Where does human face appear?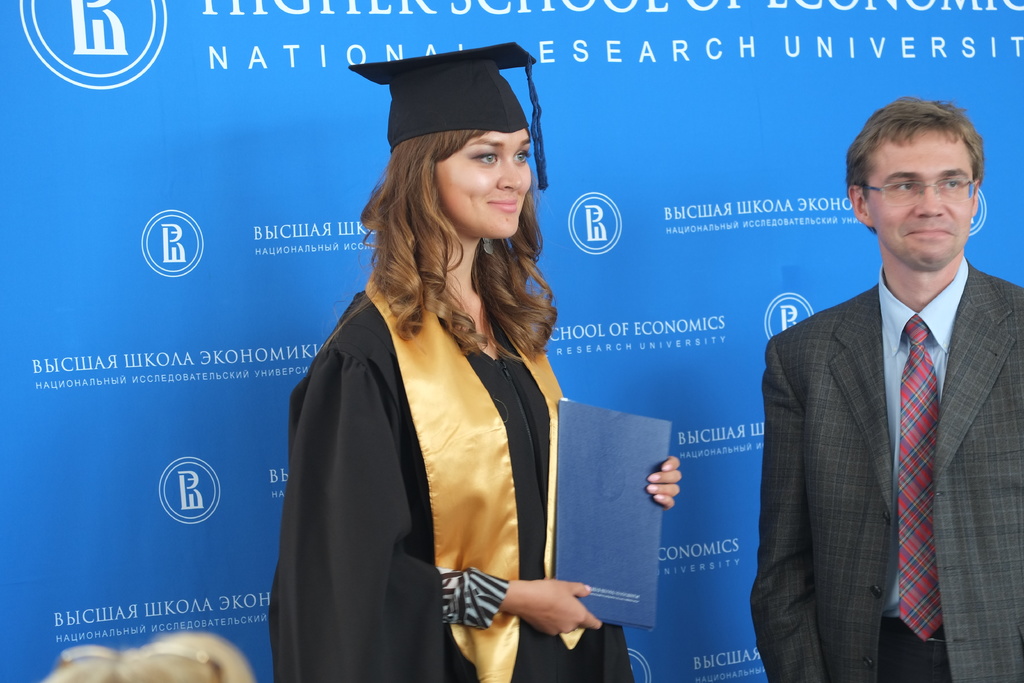
Appears at box=[867, 127, 974, 268].
